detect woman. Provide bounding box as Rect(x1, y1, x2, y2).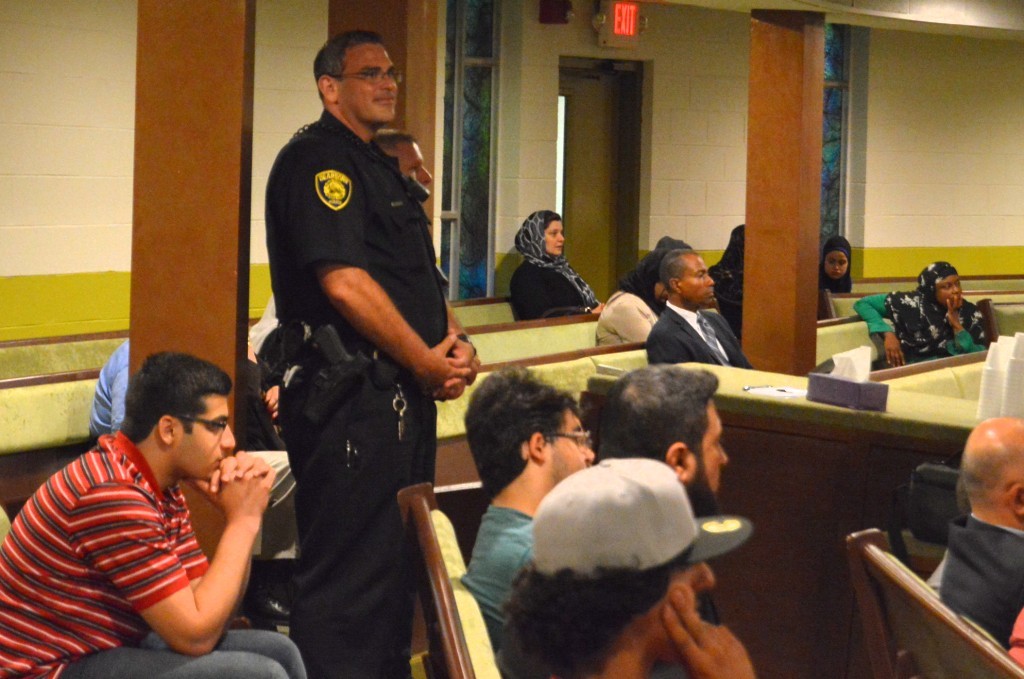
Rect(509, 210, 603, 314).
